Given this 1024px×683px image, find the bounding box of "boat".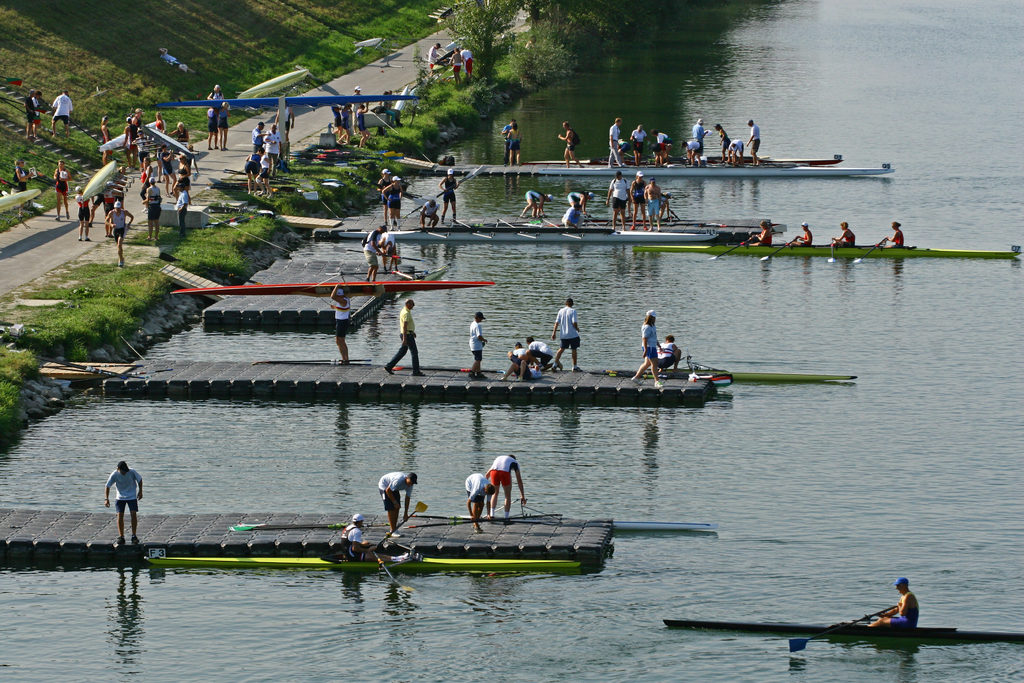
(left=78, top=159, right=118, bottom=205).
